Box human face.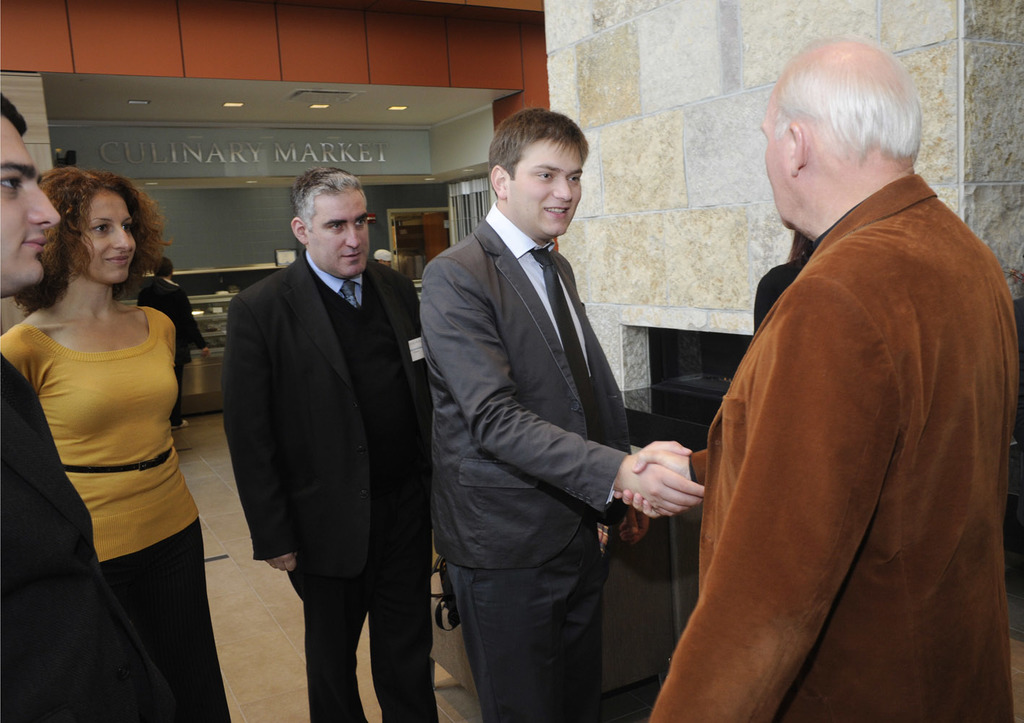
[x1=762, y1=87, x2=793, y2=235].
